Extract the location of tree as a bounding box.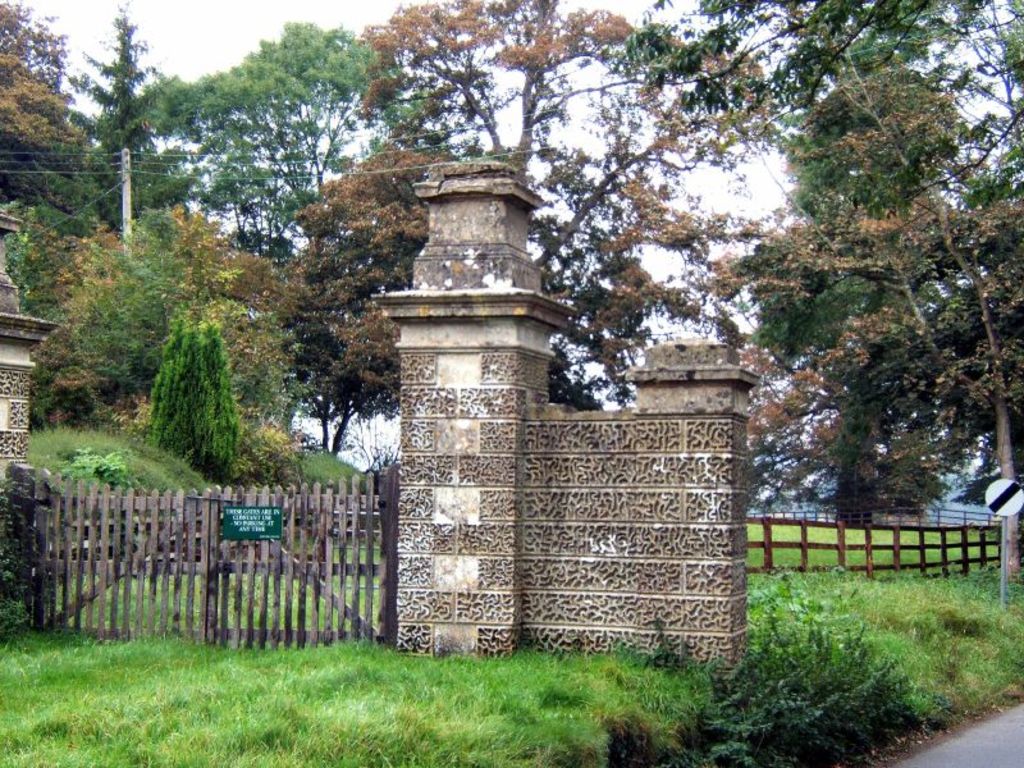
[26, 193, 308, 490].
